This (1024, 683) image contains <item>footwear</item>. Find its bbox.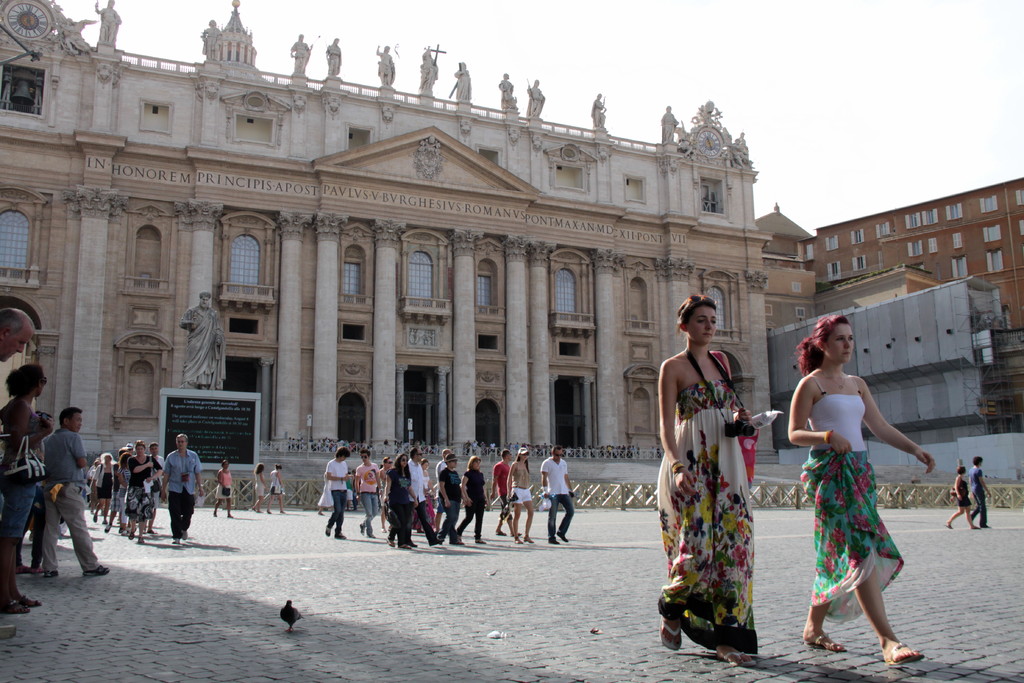
select_region(171, 537, 180, 543).
